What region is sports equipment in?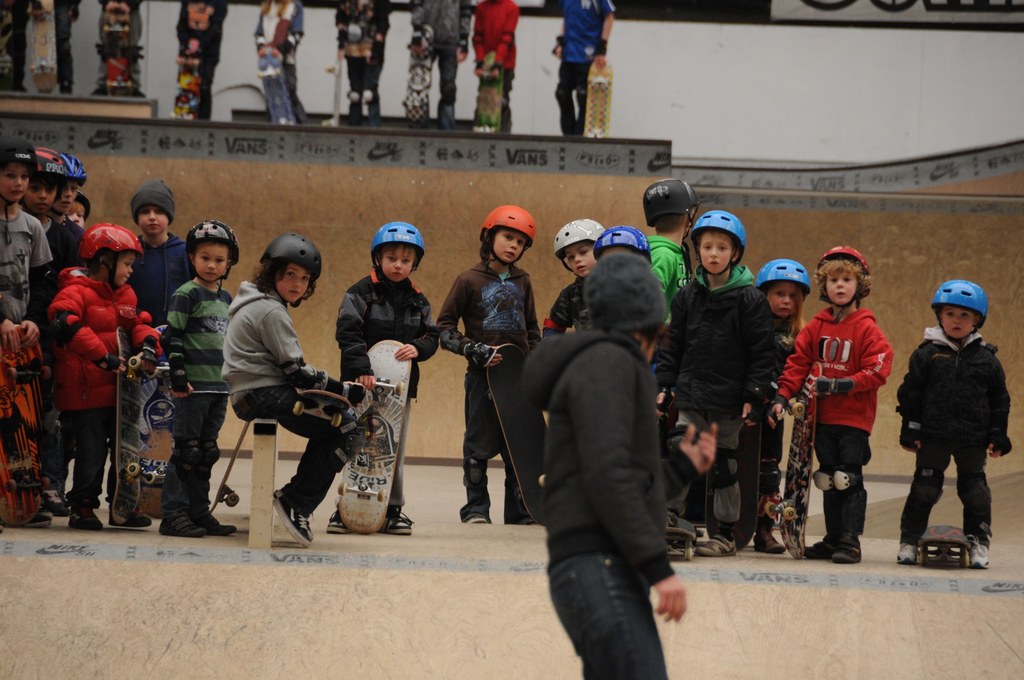
[left=138, top=328, right=178, bottom=518].
